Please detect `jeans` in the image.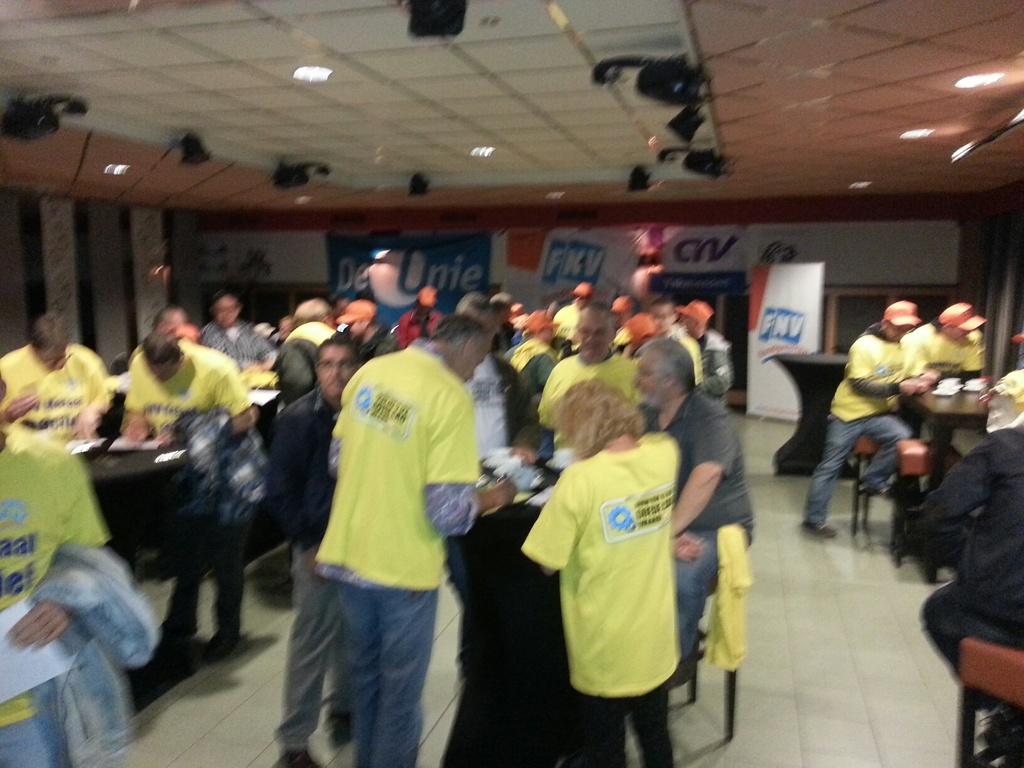
678, 528, 756, 655.
